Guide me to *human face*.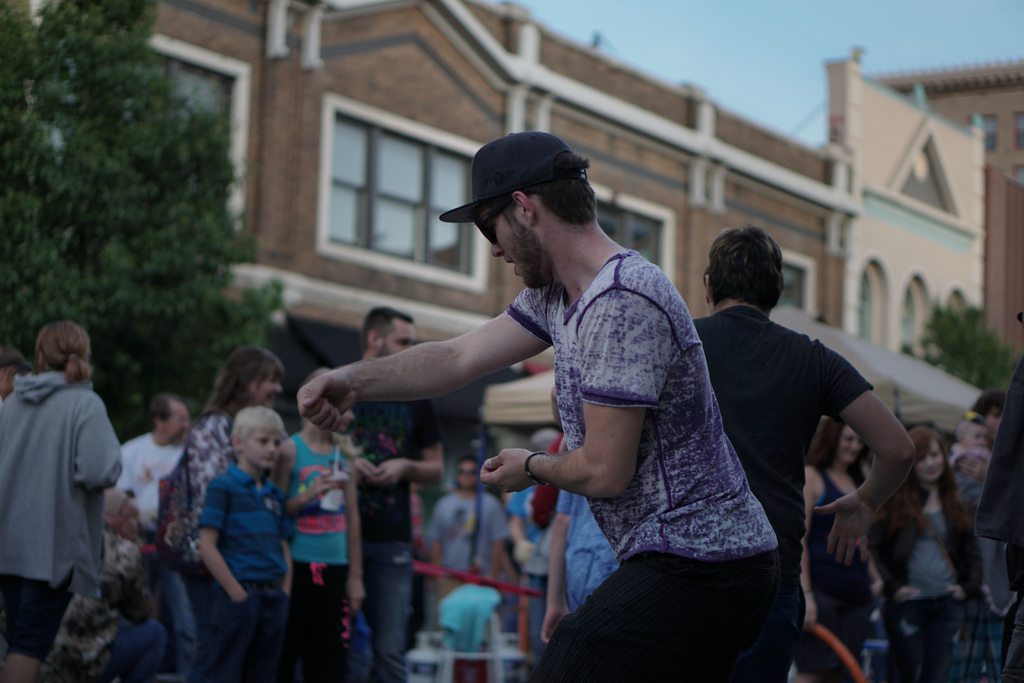
Guidance: x1=483, y1=209, x2=535, y2=289.
